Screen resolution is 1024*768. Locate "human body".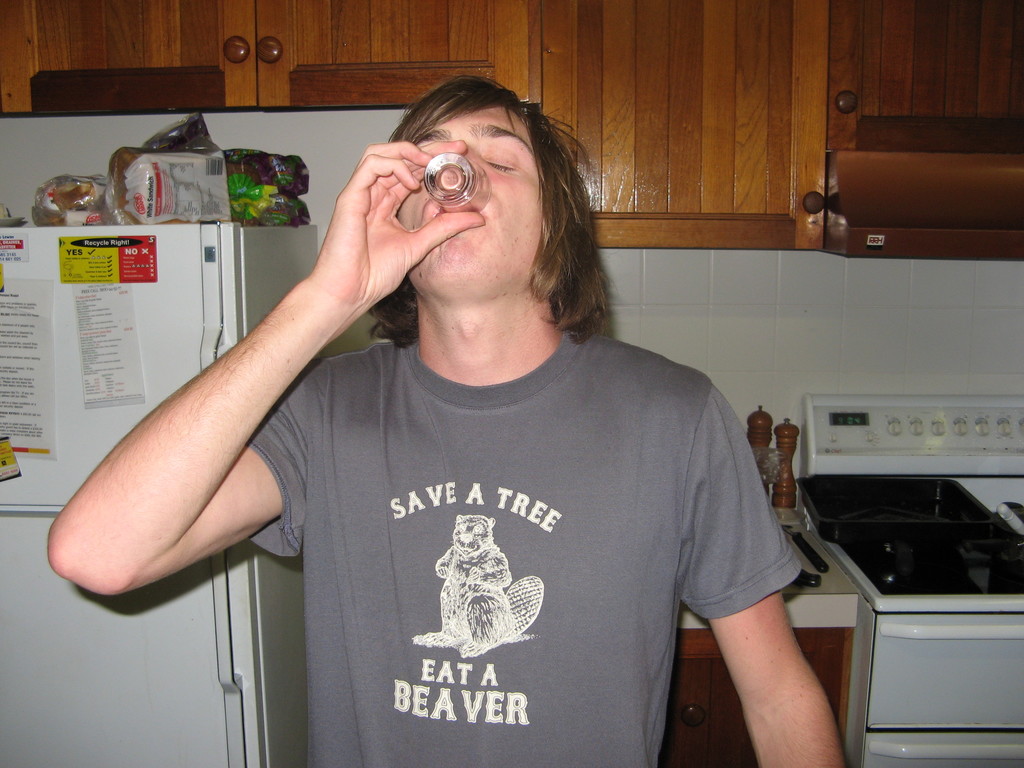
crop(177, 134, 833, 765).
